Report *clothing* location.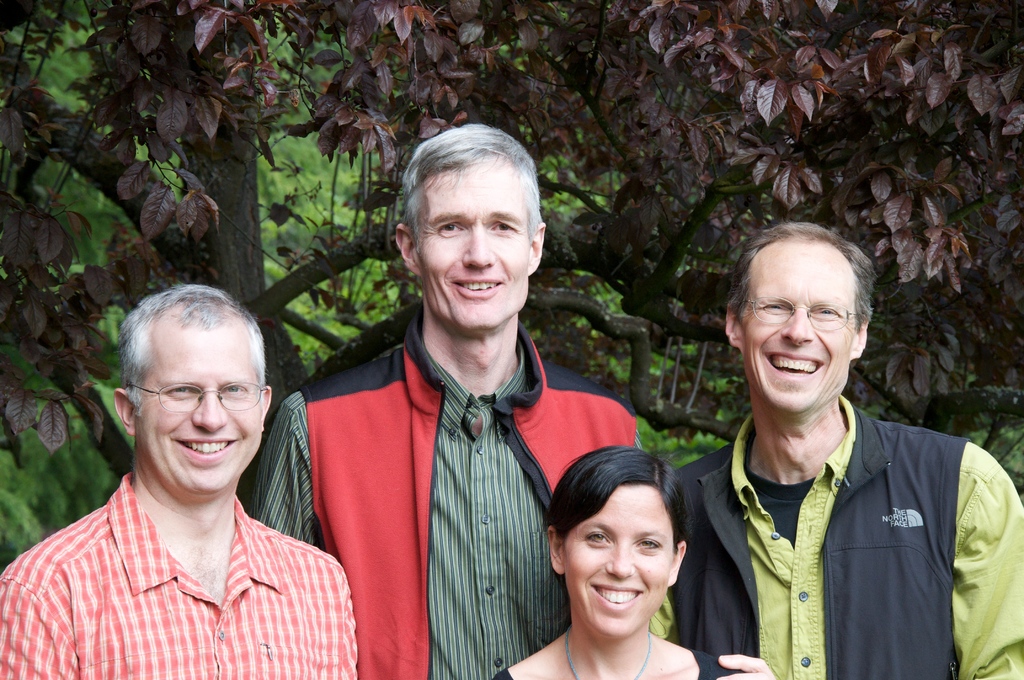
Report: <bbox>250, 293, 641, 679</bbox>.
